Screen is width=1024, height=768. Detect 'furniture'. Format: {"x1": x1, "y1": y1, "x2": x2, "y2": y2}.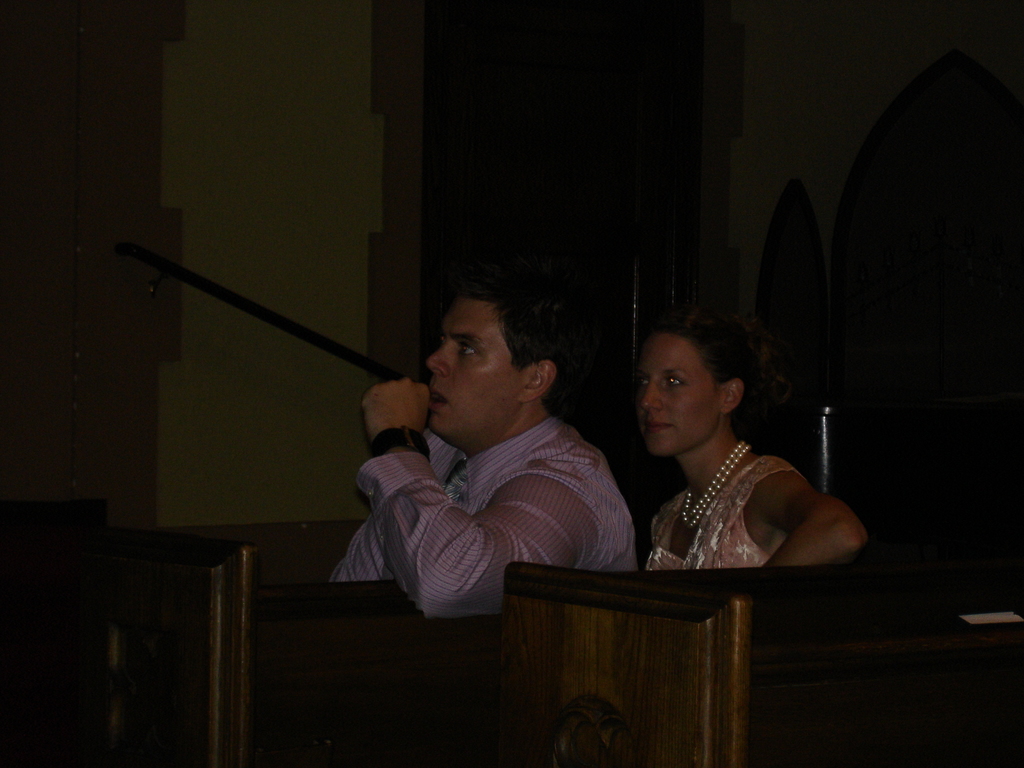
{"x1": 102, "y1": 527, "x2": 499, "y2": 767}.
